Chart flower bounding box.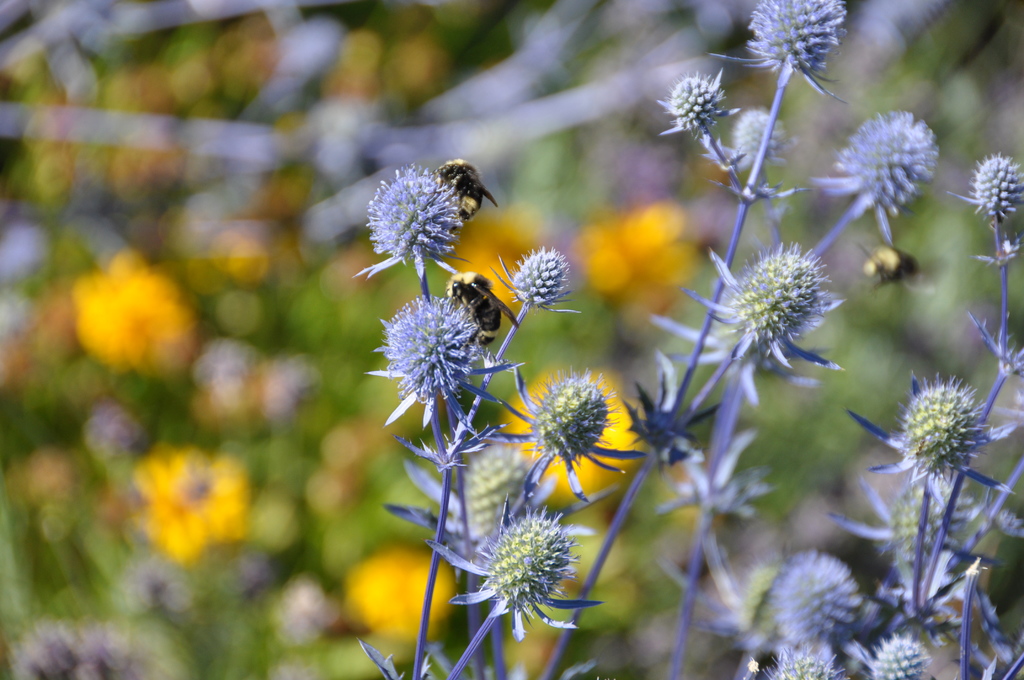
Charted: [left=870, top=636, right=931, bottom=679].
